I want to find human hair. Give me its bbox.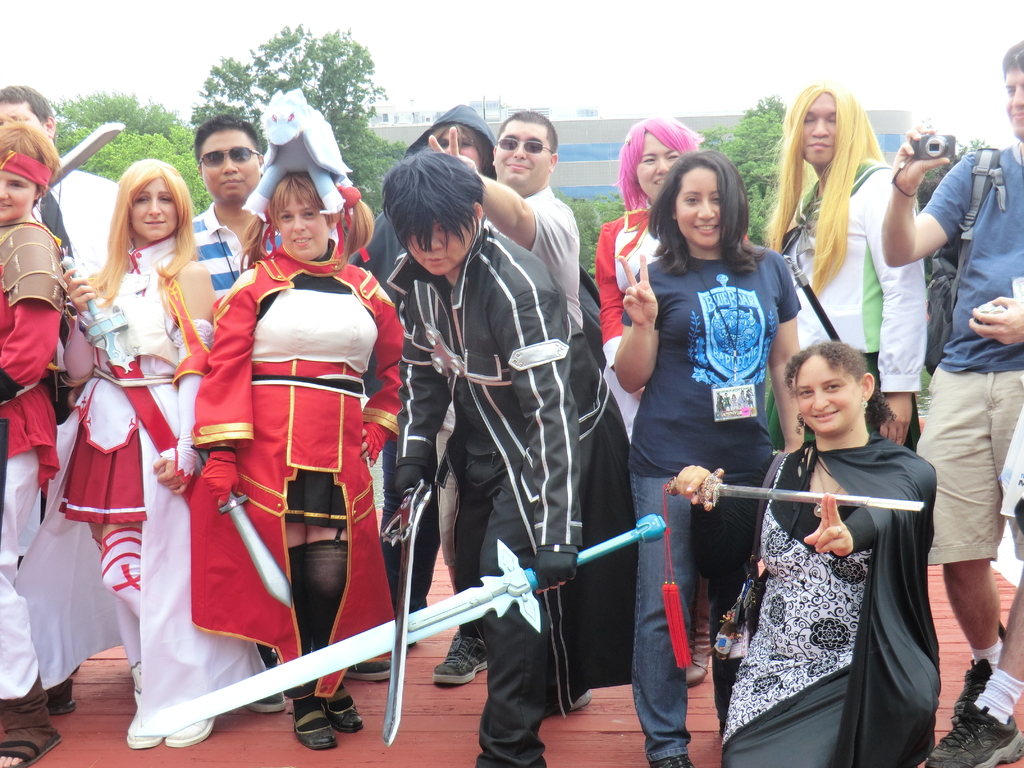
select_region(783, 341, 892, 431).
